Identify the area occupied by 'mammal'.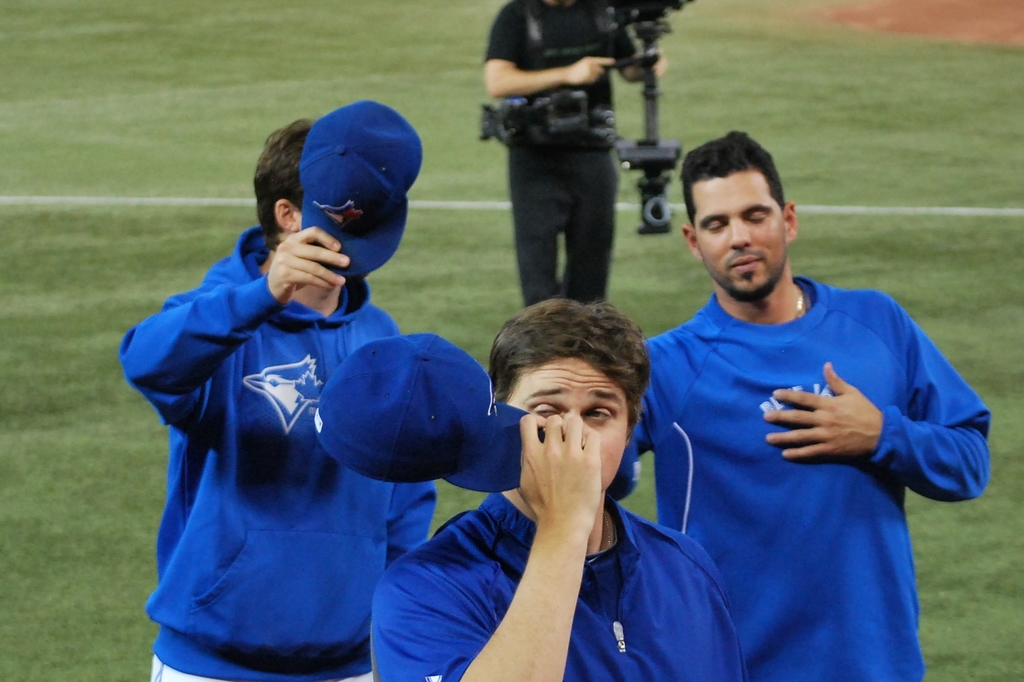
Area: locate(589, 95, 982, 681).
